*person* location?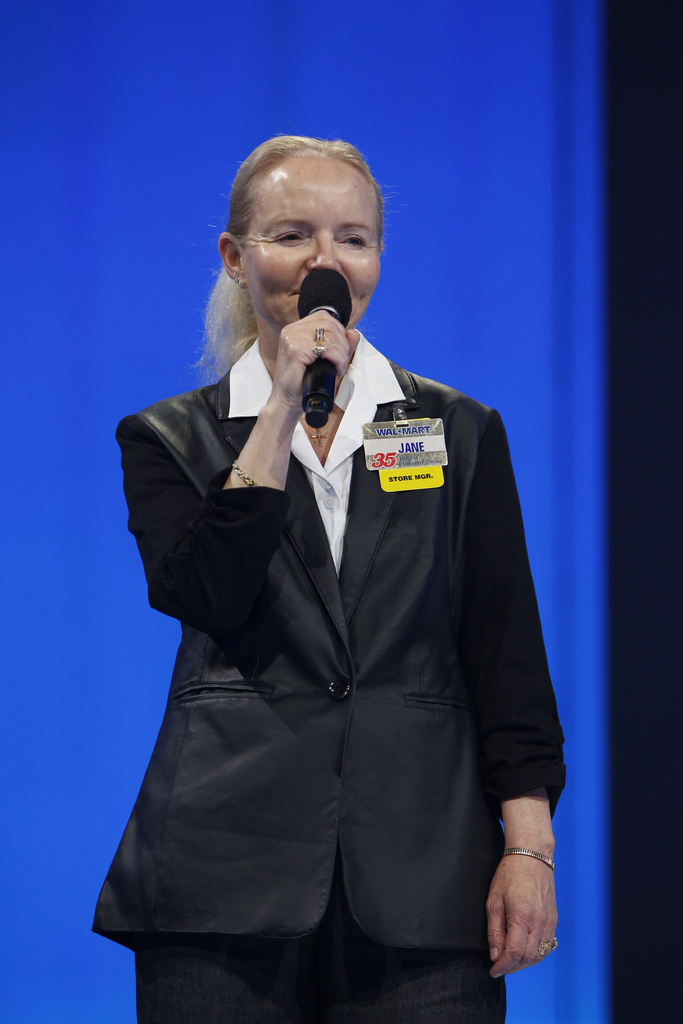
detection(98, 148, 577, 1006)
